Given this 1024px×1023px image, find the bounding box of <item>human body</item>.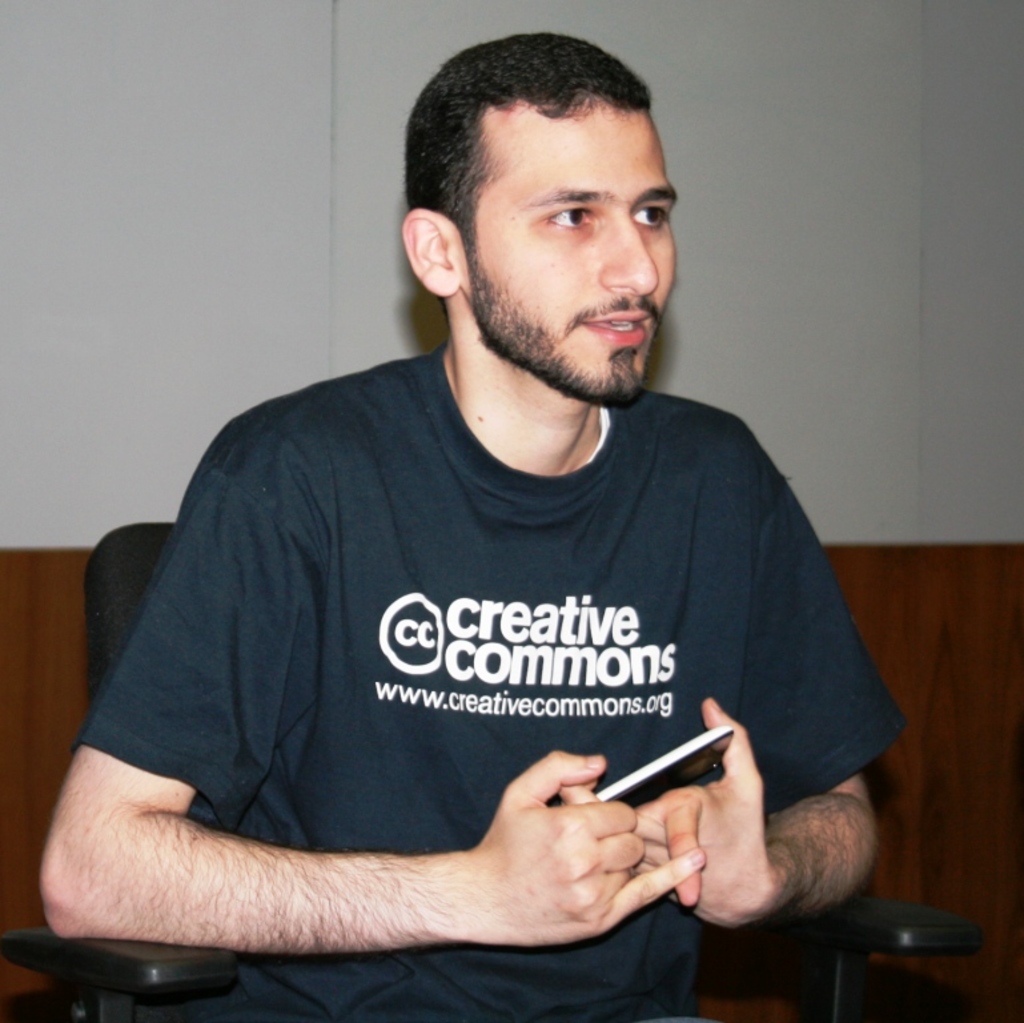
Rect(37, 27, 908, 1003).
